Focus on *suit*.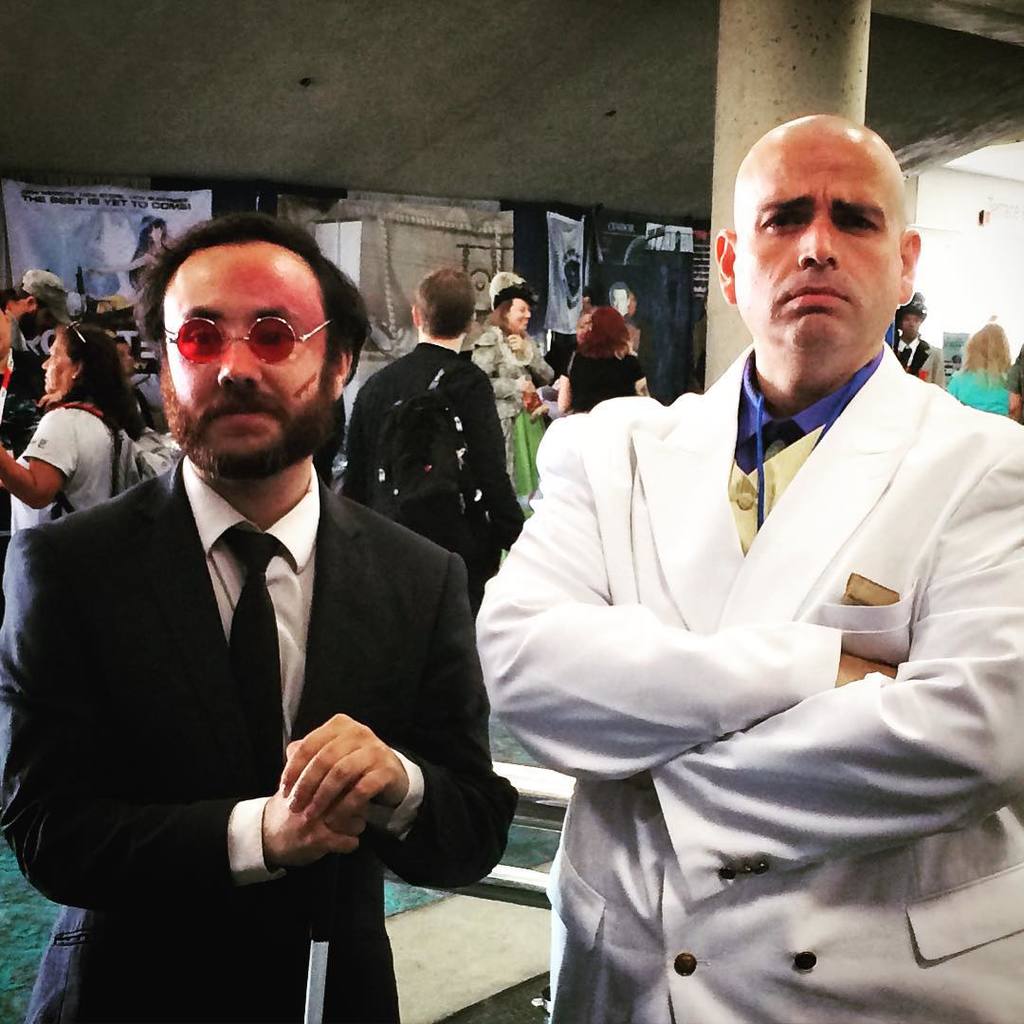
Focused at <bbox>17, 324, 494, 982</bbox>.
